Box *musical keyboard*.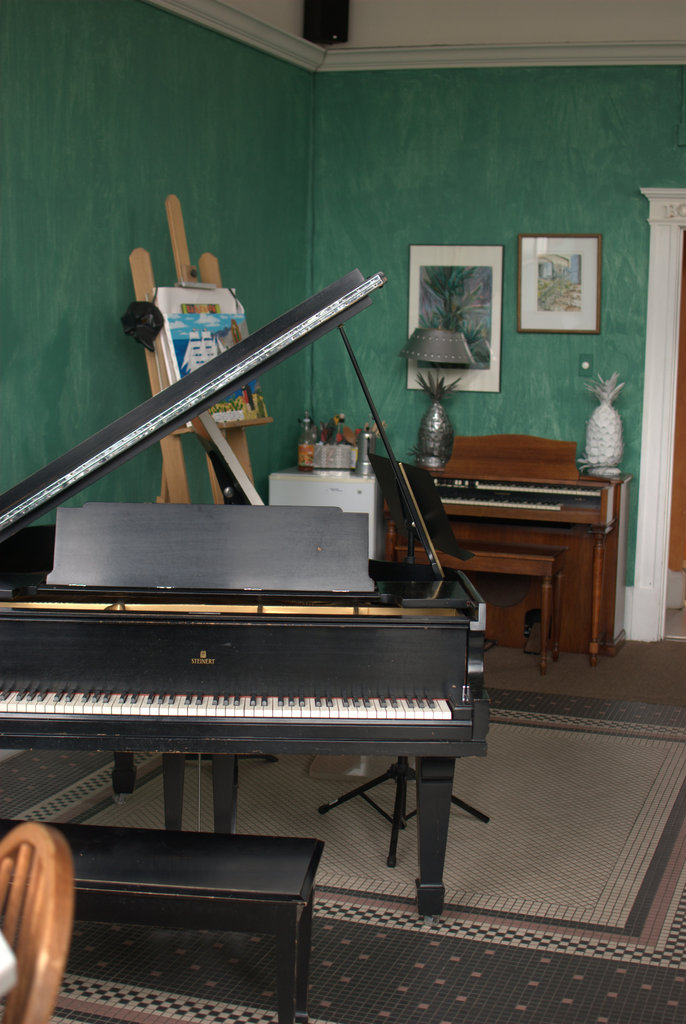
crop(436, 495, 562, 516).
